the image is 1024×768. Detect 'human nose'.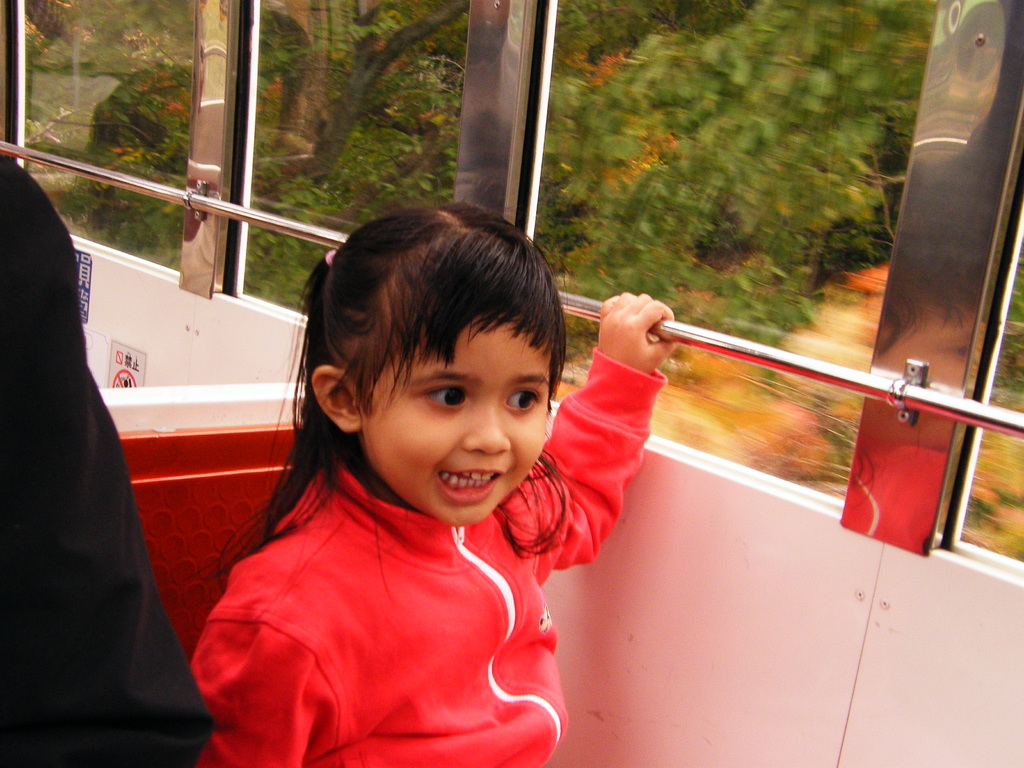
Detection: [456, 405, 516, 453].
